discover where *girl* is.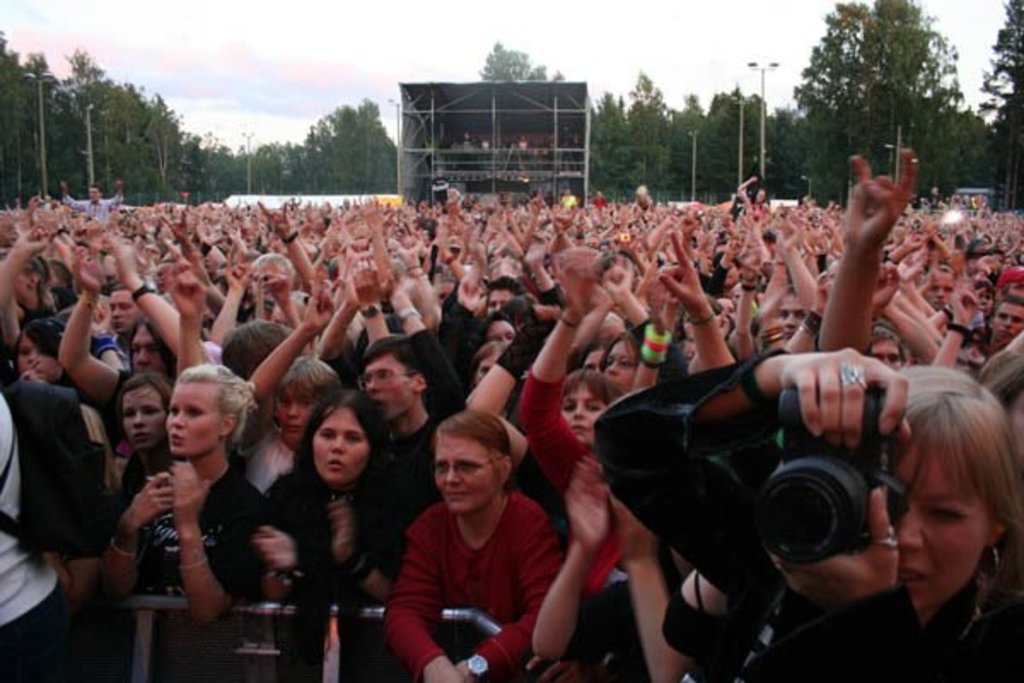
Discovered at bbox(104, 355, 258, 618).
